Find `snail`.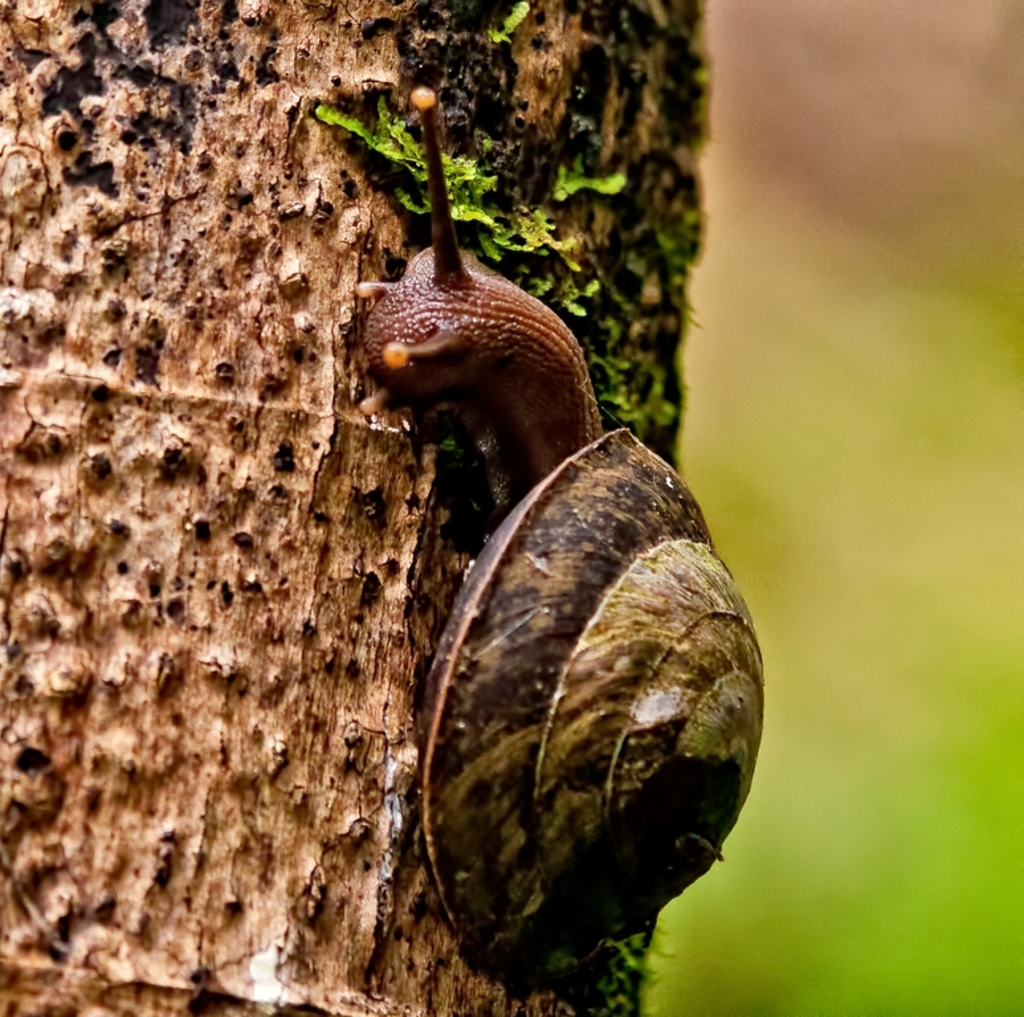
347:78:767:984.
